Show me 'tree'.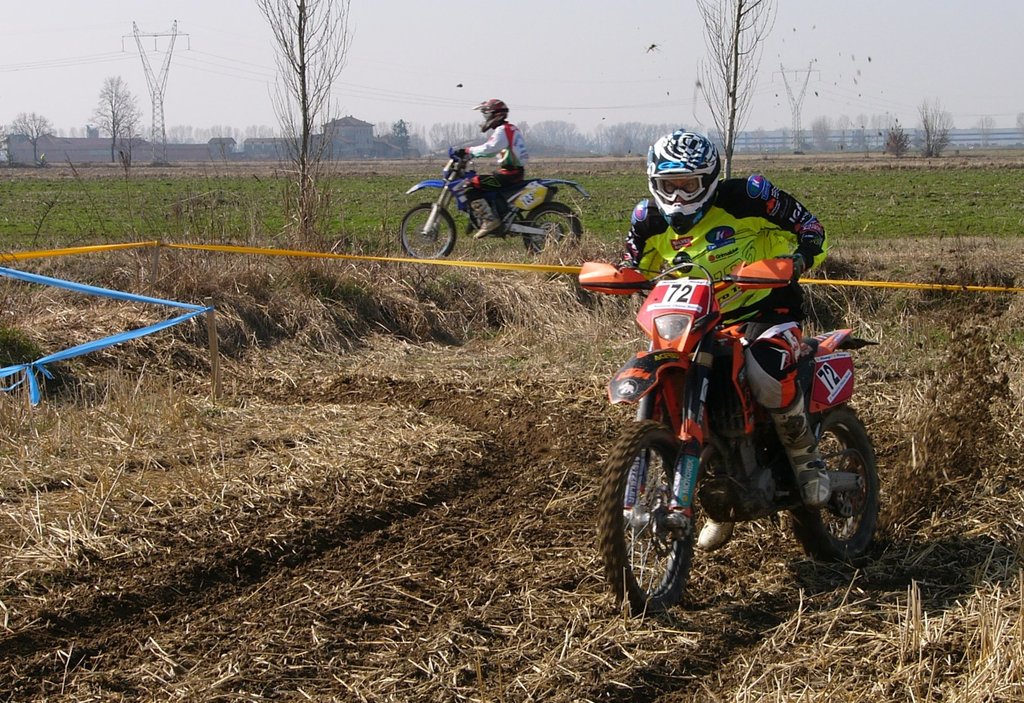
'tree' is here: 834,109,850,152.
